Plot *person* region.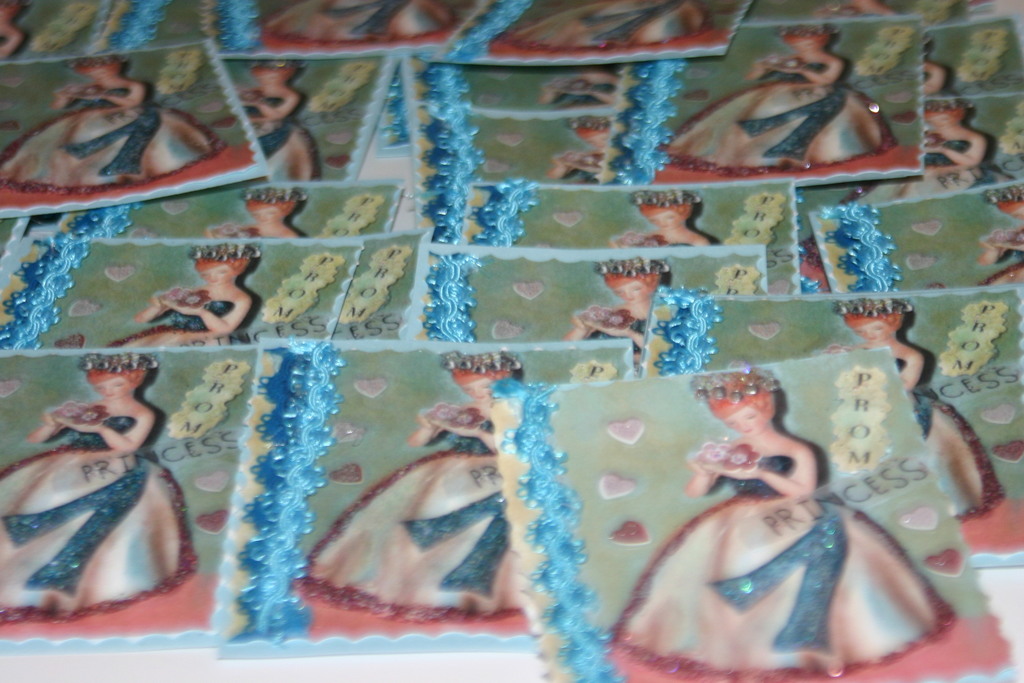
Plotted at (255, 0, 477, 48).
